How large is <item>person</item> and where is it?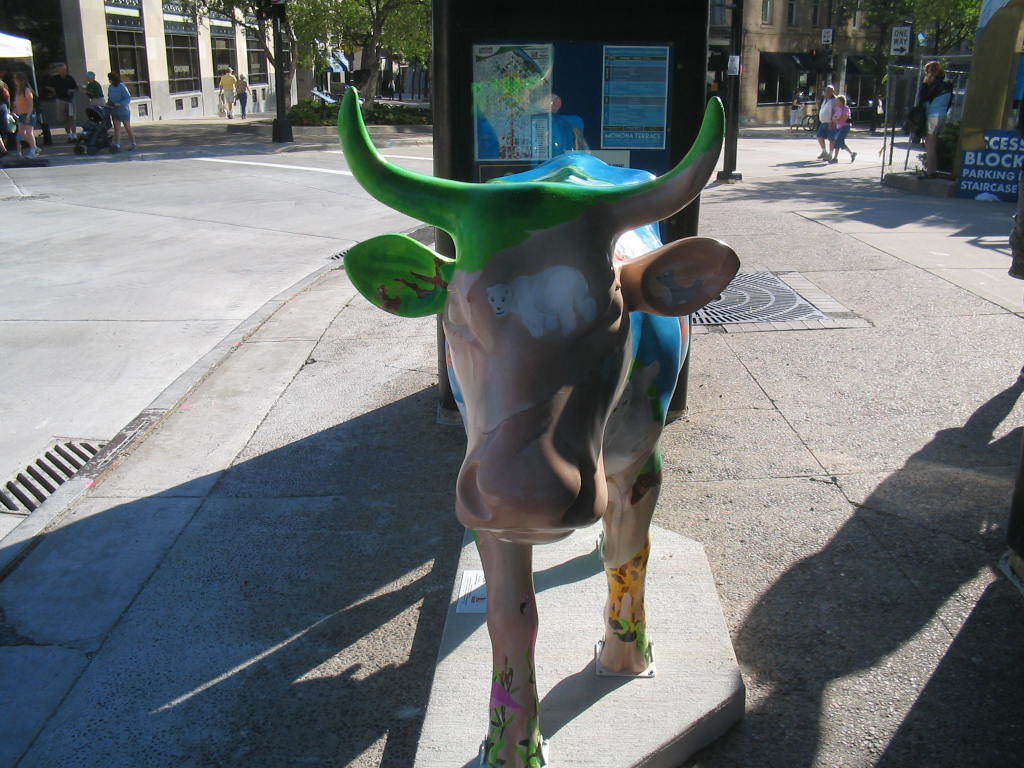
Bounding box: locate(811, 84, 837, 156).
